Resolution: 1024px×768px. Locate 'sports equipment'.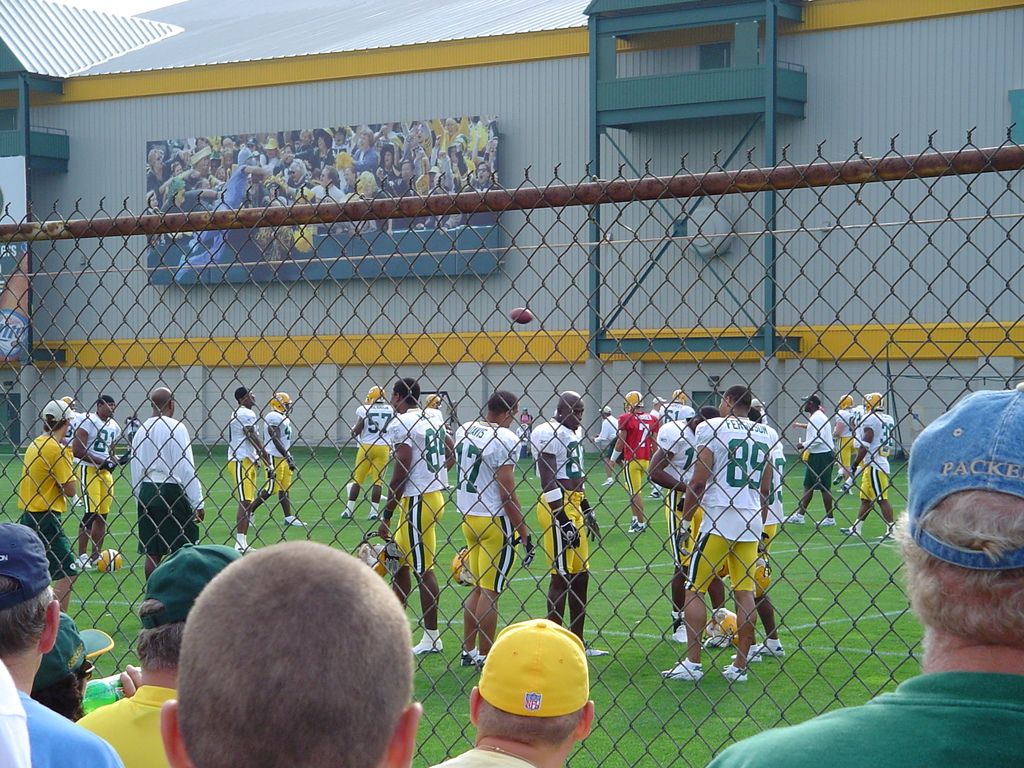
locate(366, 511, 379, 522).
